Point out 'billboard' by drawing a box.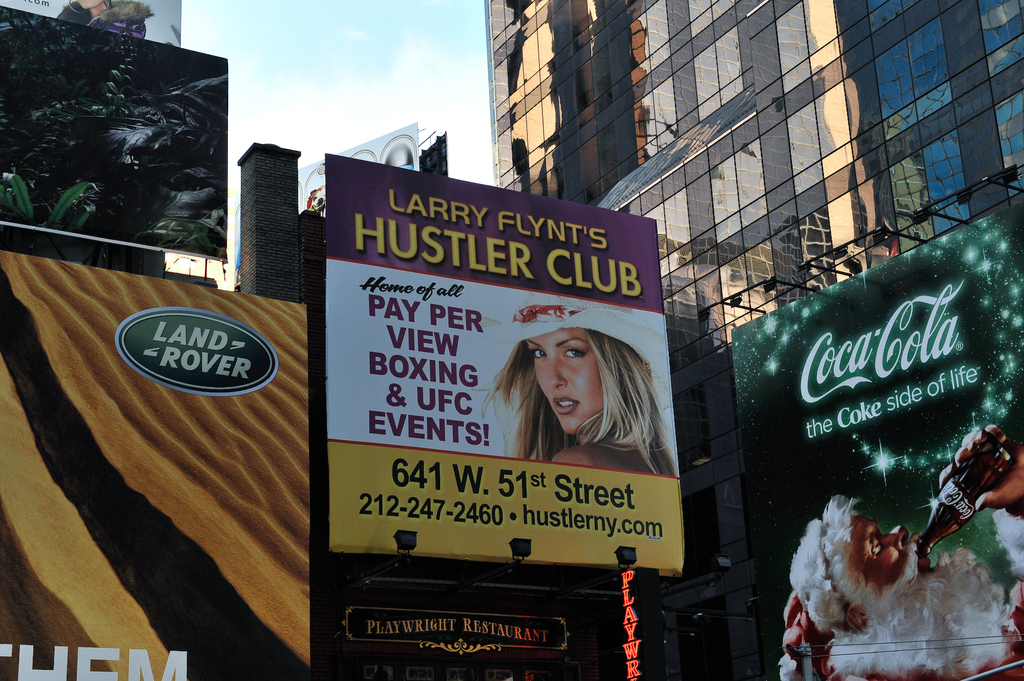
(x1=0, y1=6, x2=228, y2=259).
